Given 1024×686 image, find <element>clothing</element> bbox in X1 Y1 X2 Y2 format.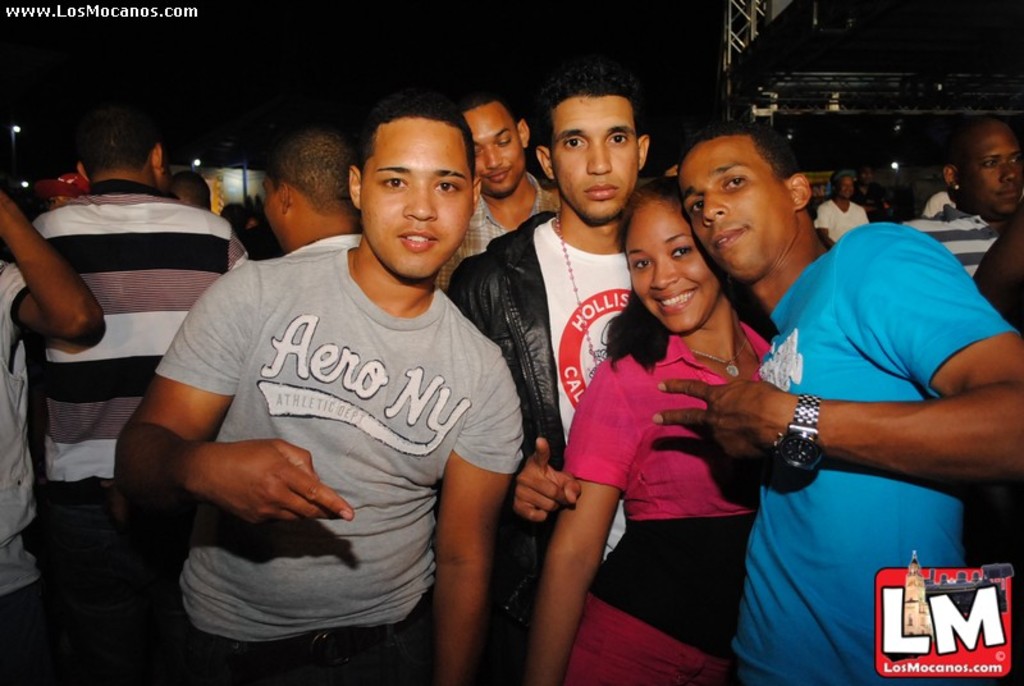
815 193 876 247.
